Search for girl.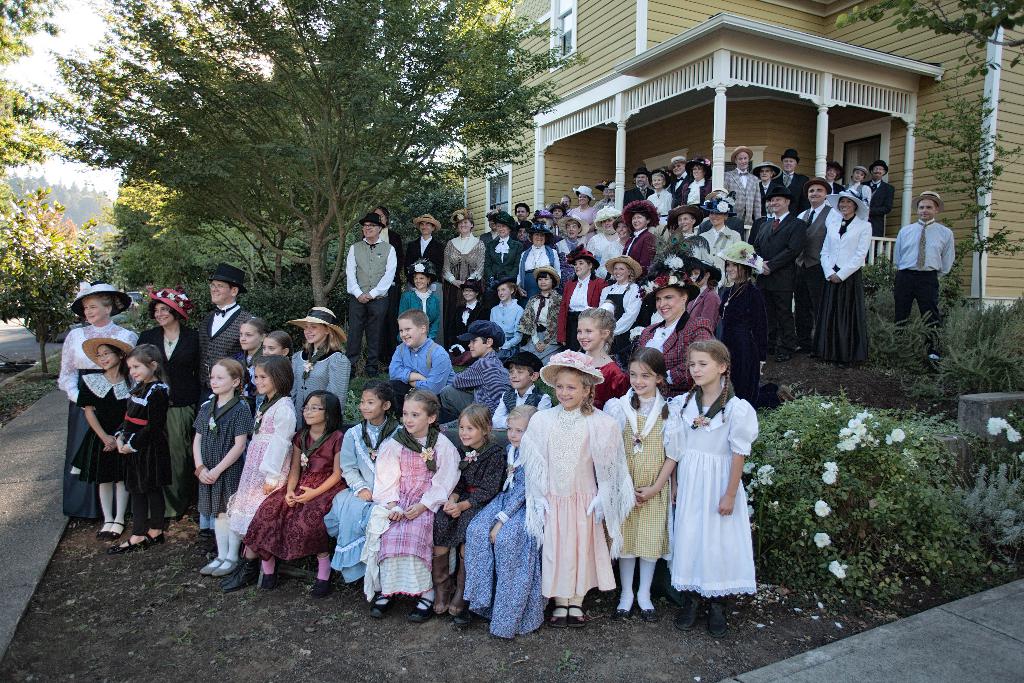
Found at locate(216, 353, 289, 594).
